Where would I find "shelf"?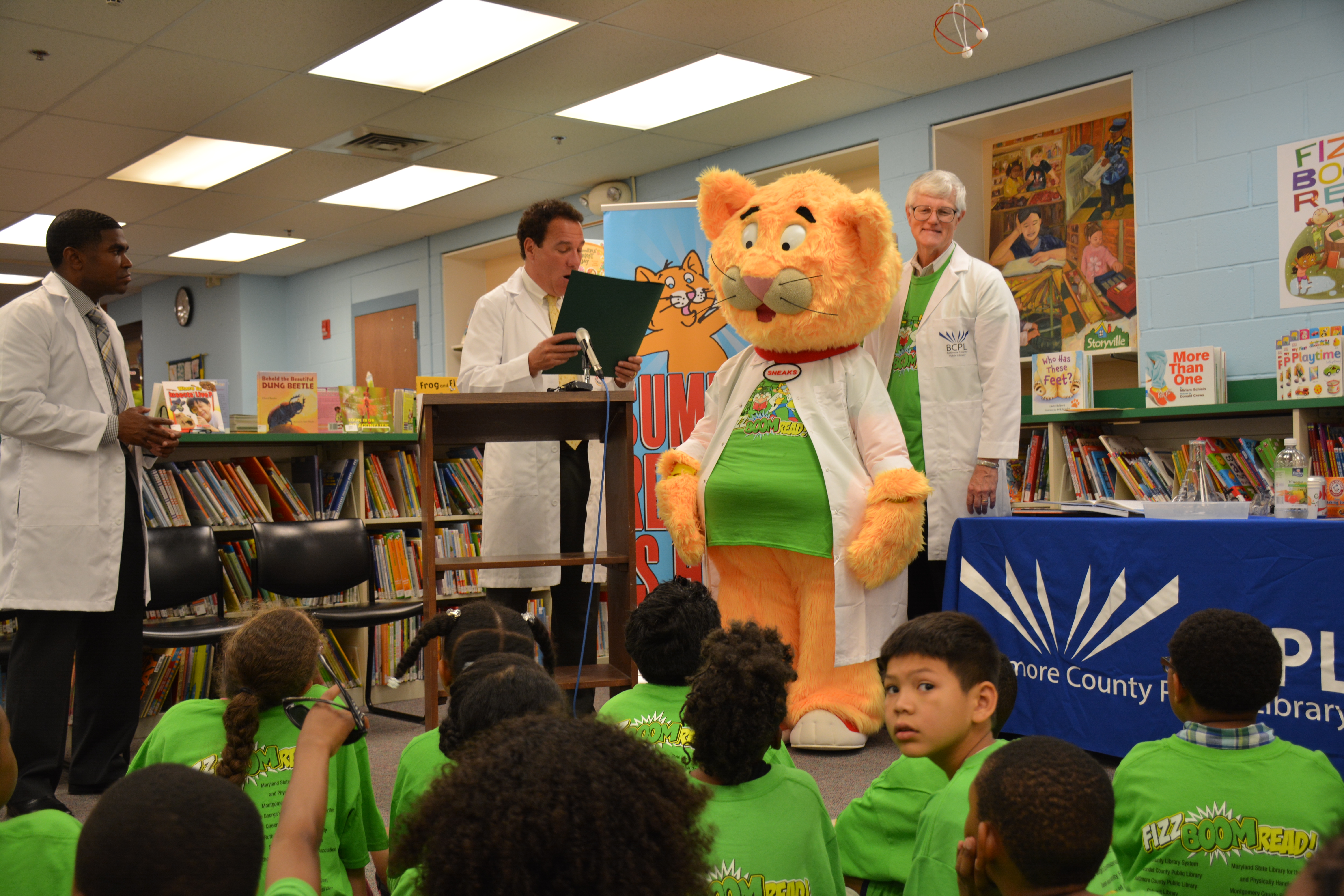
At [27, 98, 85, 114].
